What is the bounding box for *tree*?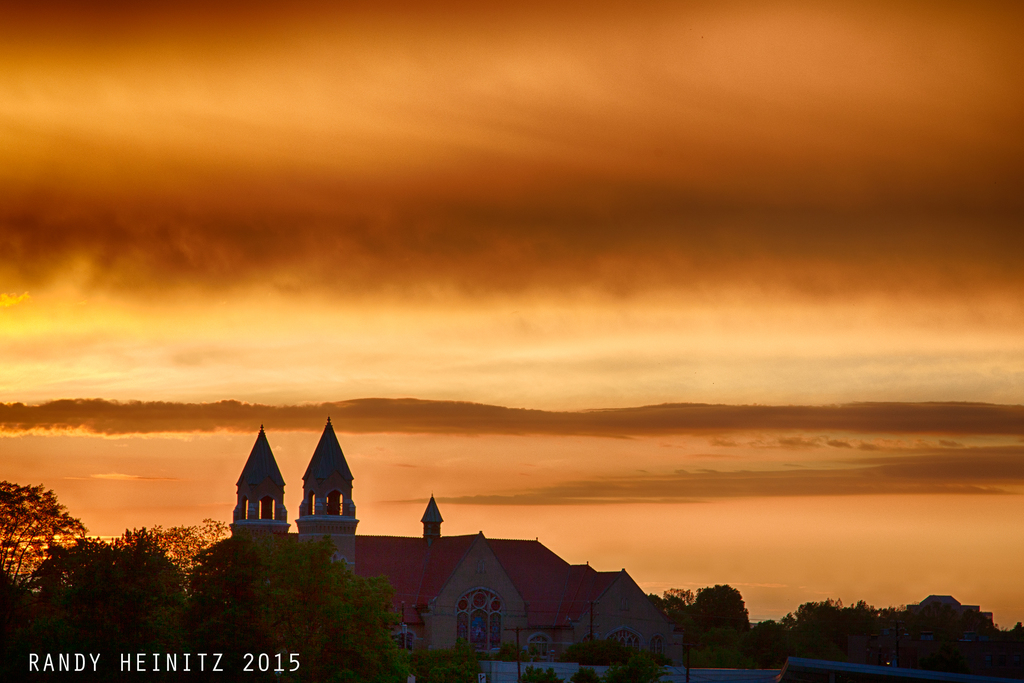
bbox=[518, 648, 585, 682].
